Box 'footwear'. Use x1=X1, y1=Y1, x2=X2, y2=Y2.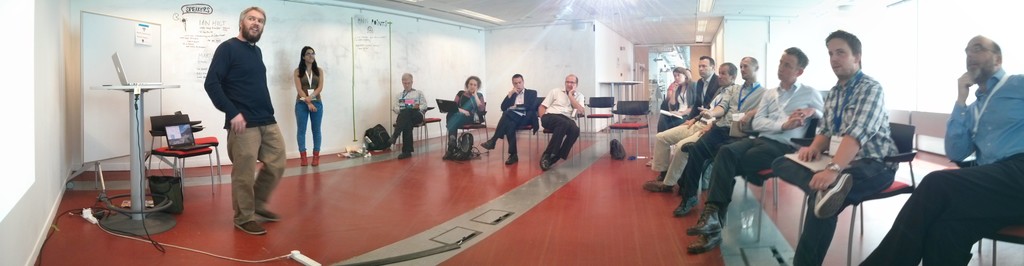
x1=813, y1=173, x2=854, y2=217.
